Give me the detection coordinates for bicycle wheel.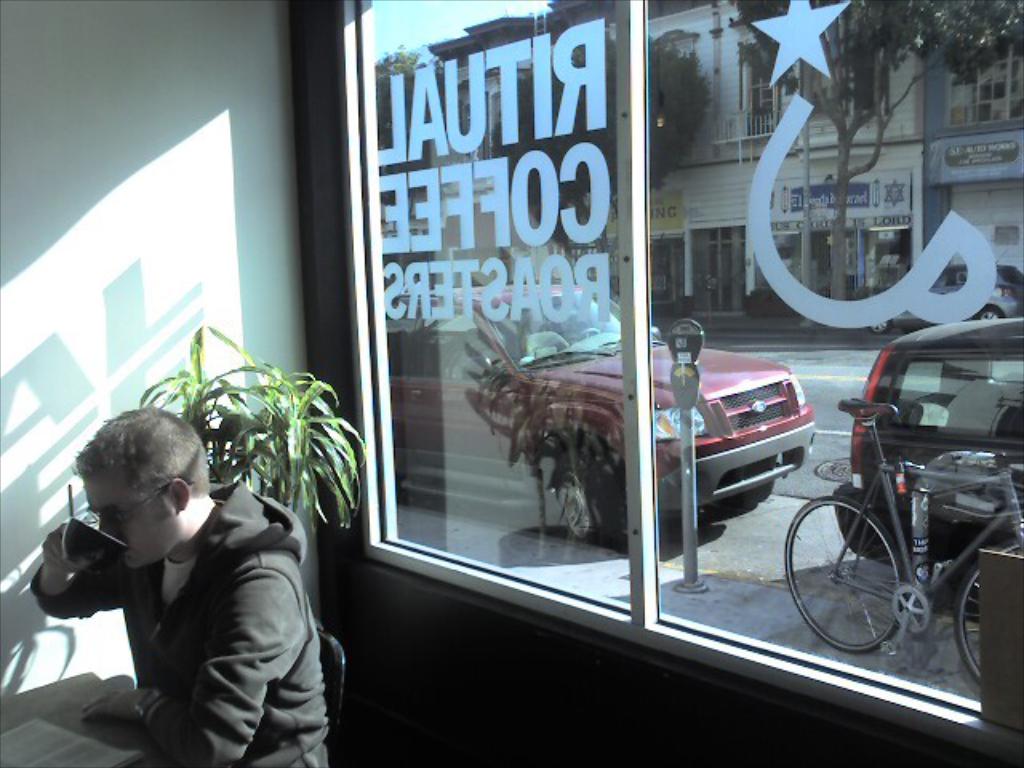
bbox=[952, 541, 1022, 683].
